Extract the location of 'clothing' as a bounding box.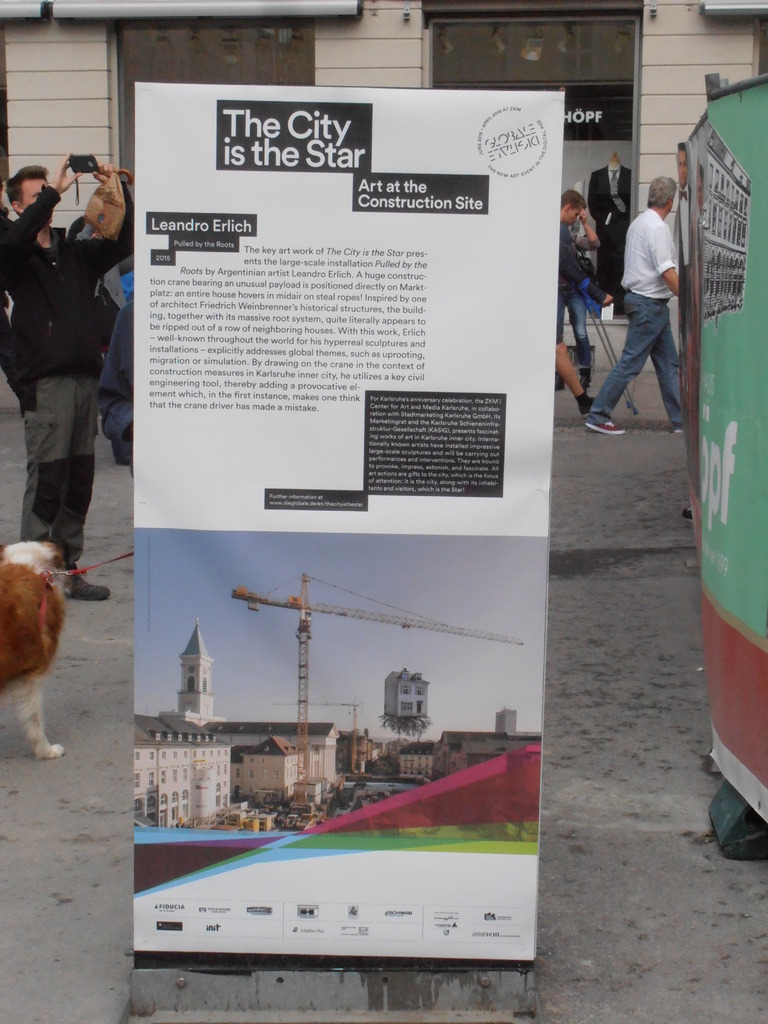
583,193,679,428.
